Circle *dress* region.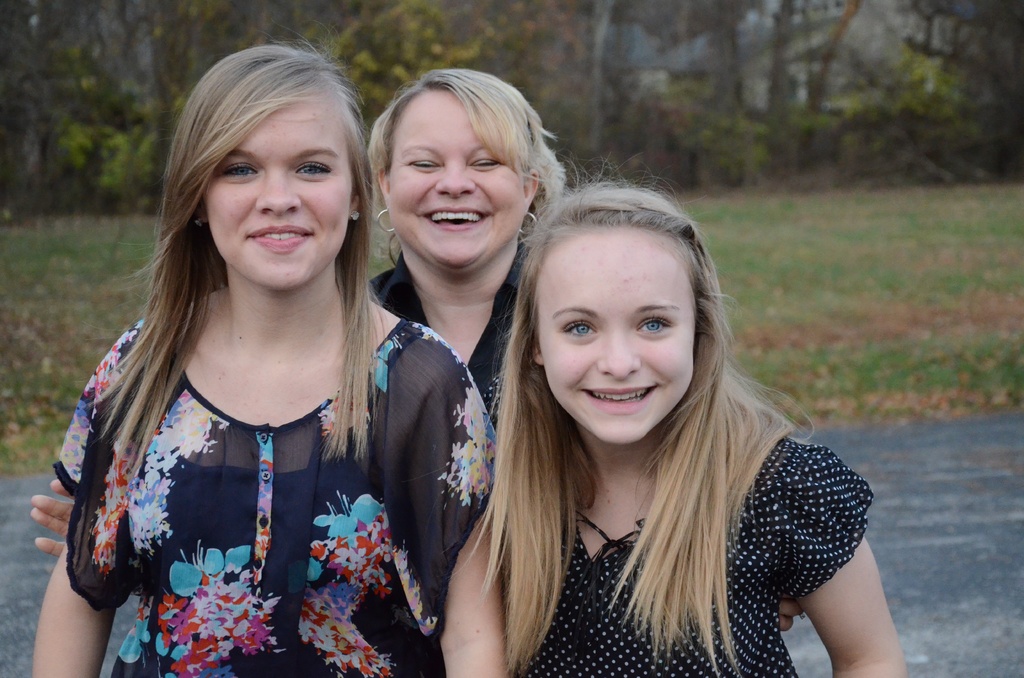
Region: {"left": 54, "top": 303, "right": 504, "bottom": 677}.
